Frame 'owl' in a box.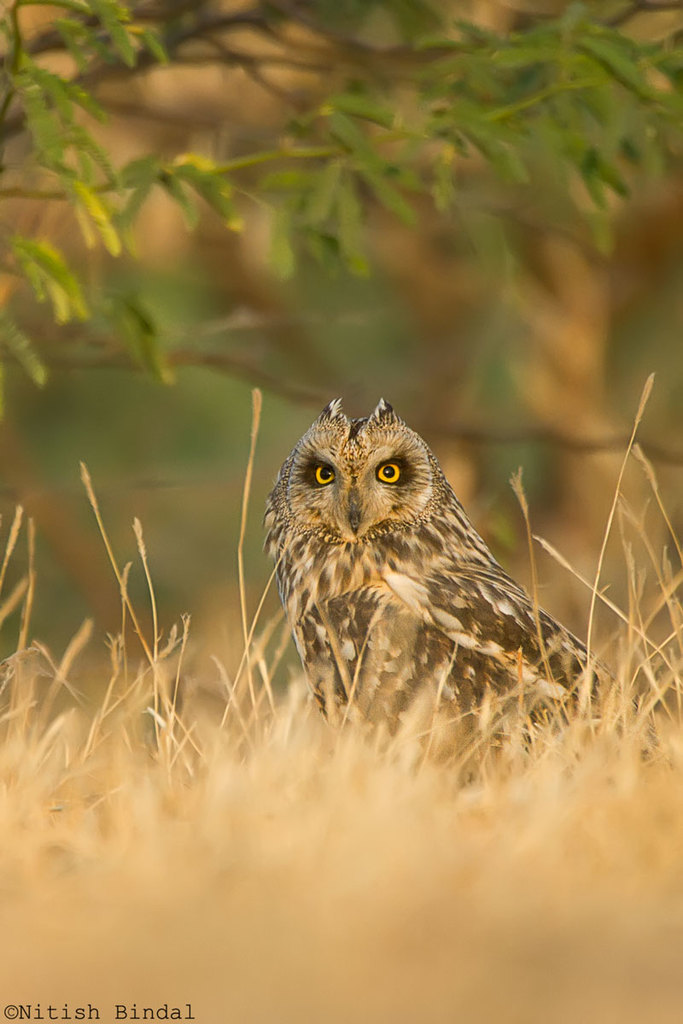
region(254, 403, 605, 769).
